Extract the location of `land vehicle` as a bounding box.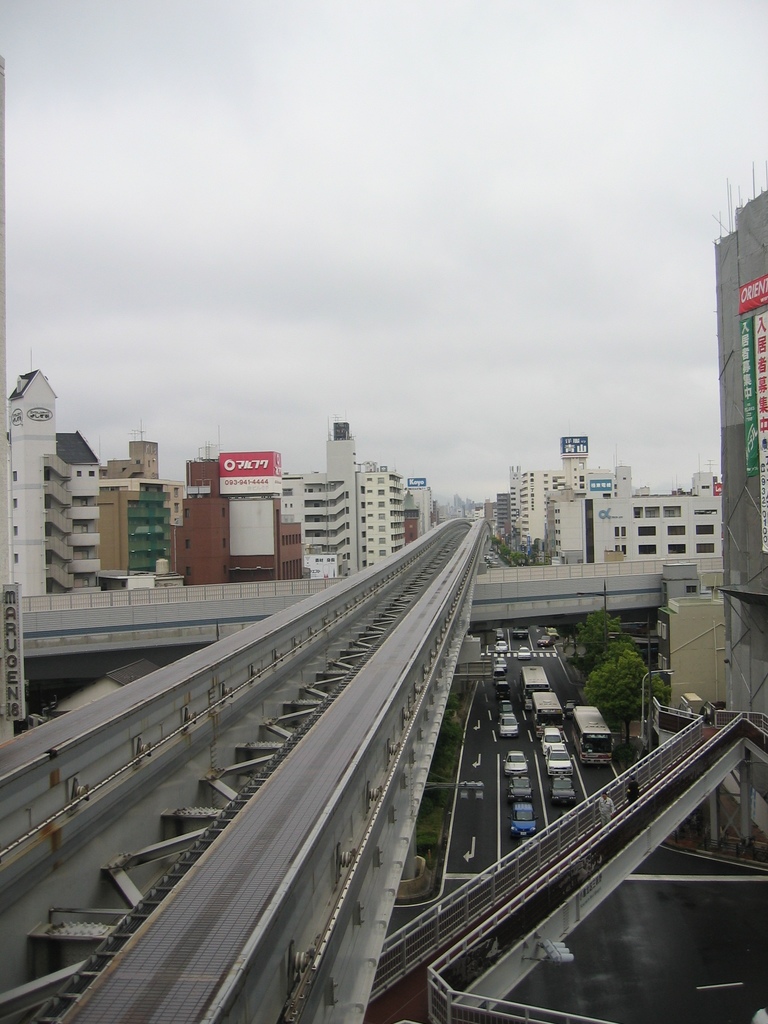
[499, 680, 509, 694].
